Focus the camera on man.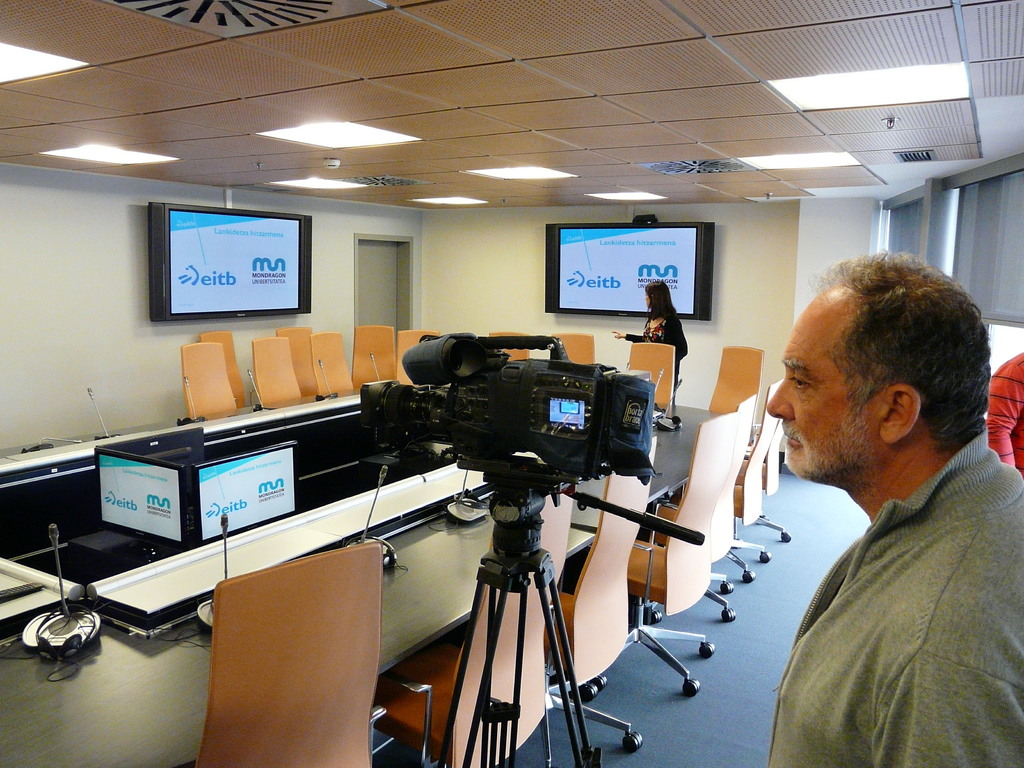
Focus region: detection(977, 353, 1020, 481).
